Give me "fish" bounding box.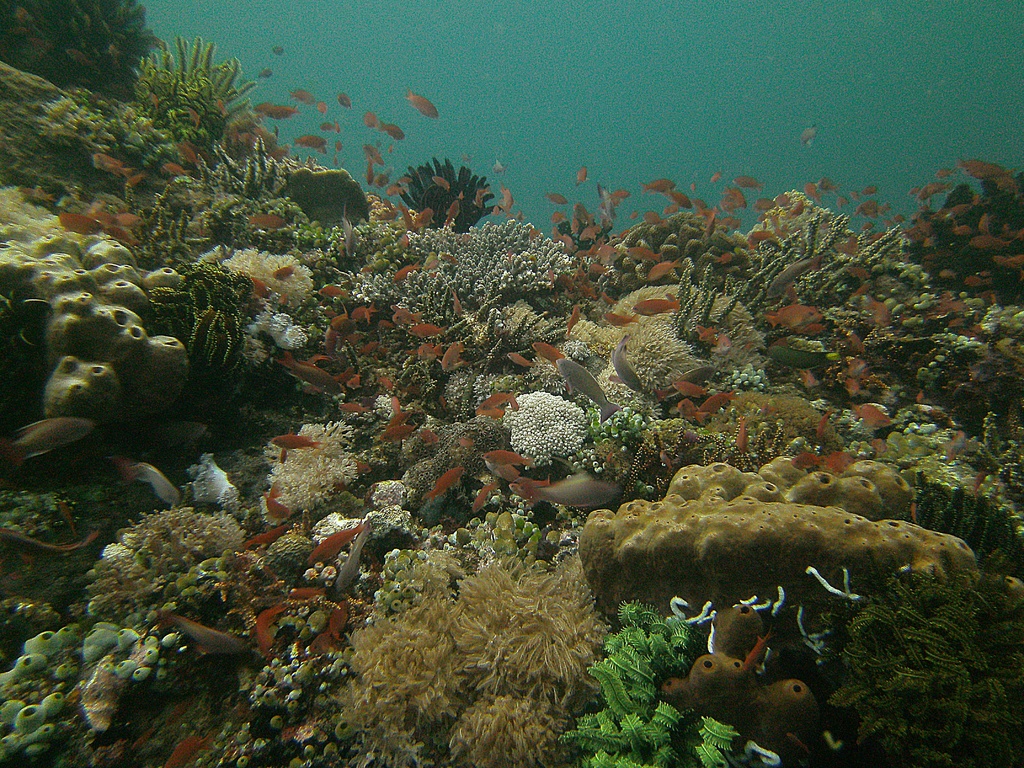
545, 208, 571, 224.
